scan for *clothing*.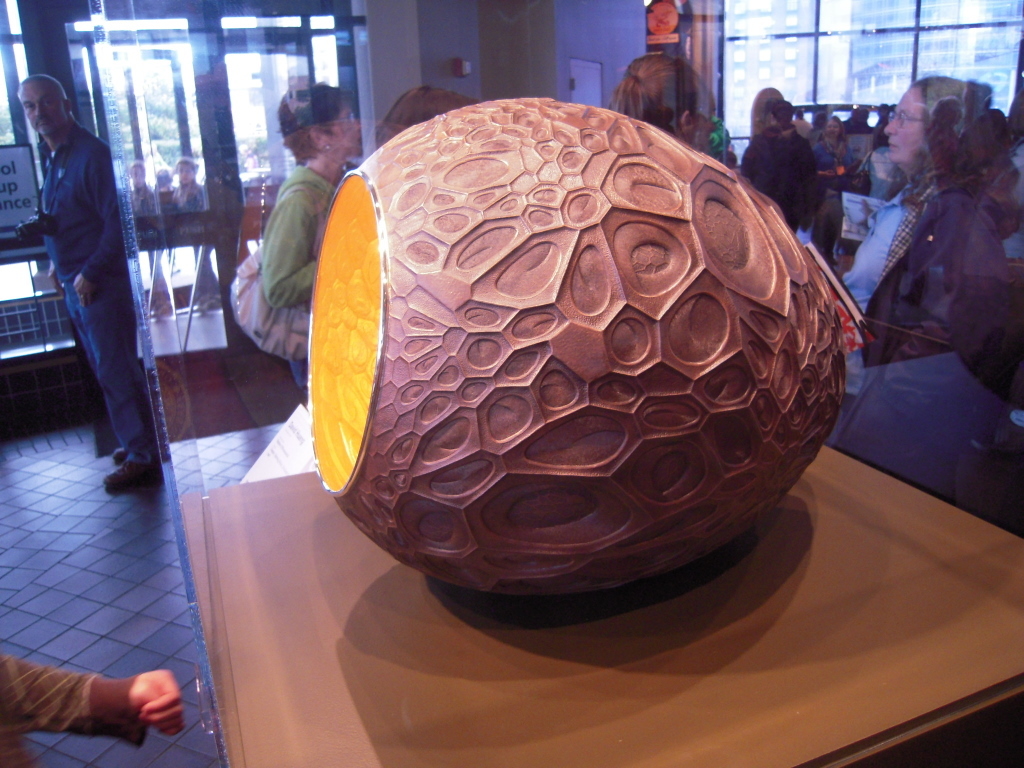
Scan result: Rect(251, 155, 341, 389).
